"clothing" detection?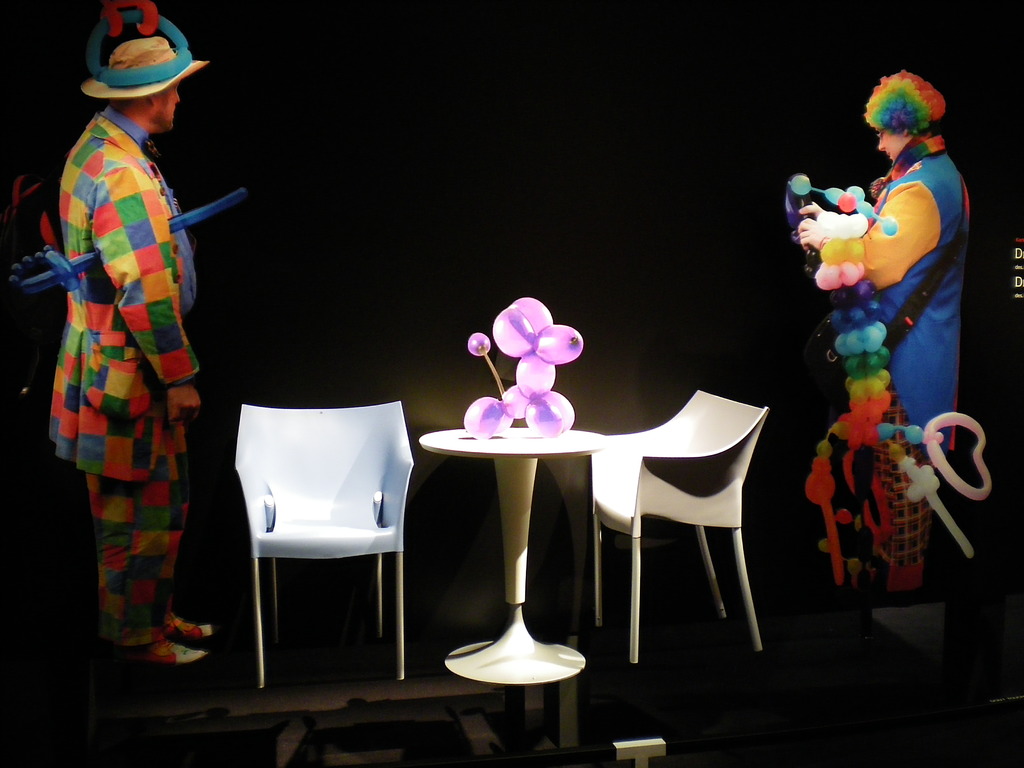
left=31, top=67, right=216, bottom=643
